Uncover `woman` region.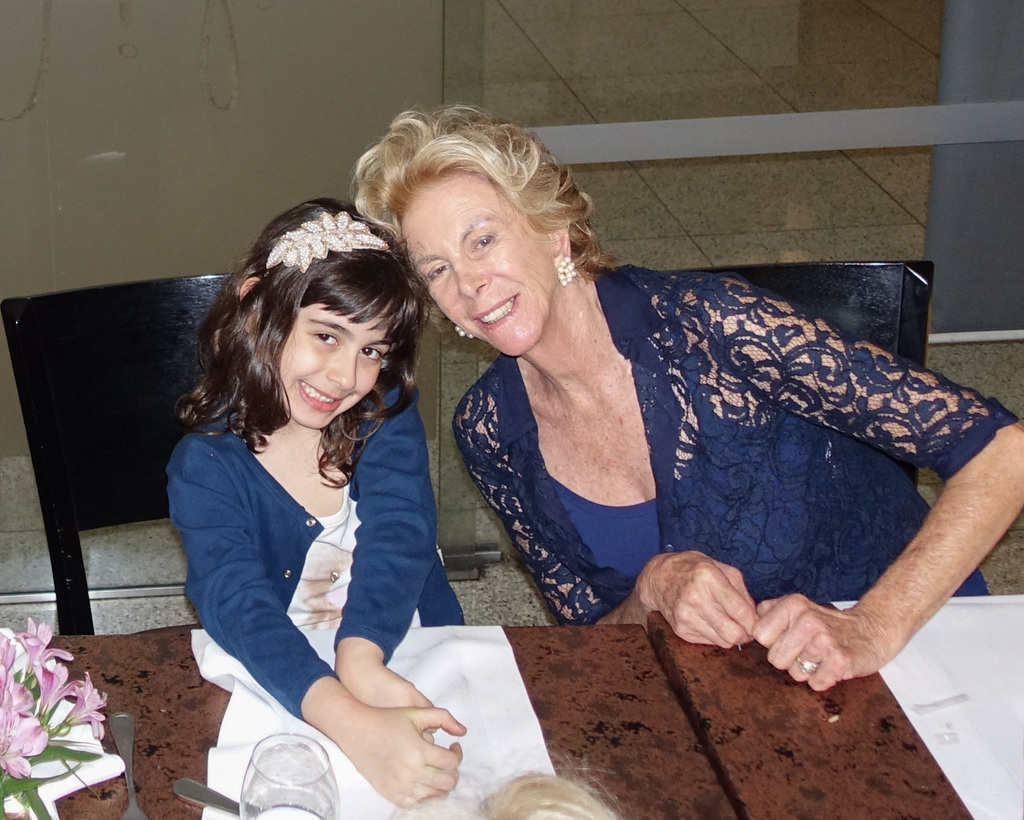
Uncovered: locate(374, 114, 968, 722).
